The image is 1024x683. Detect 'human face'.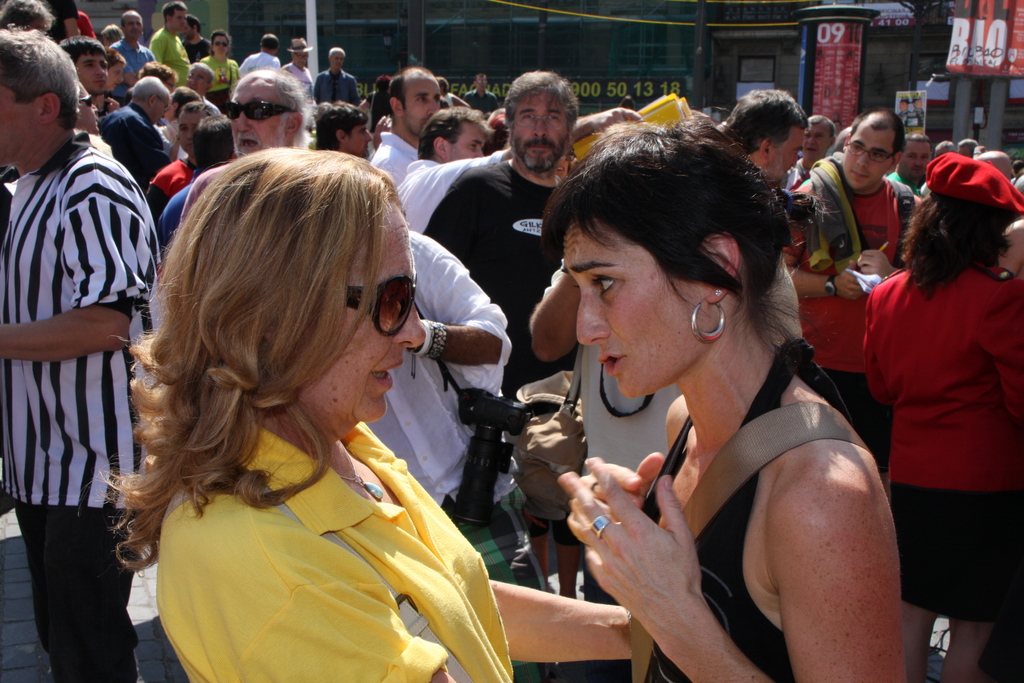
Detection: BBox(843, 122, 893, 199).
